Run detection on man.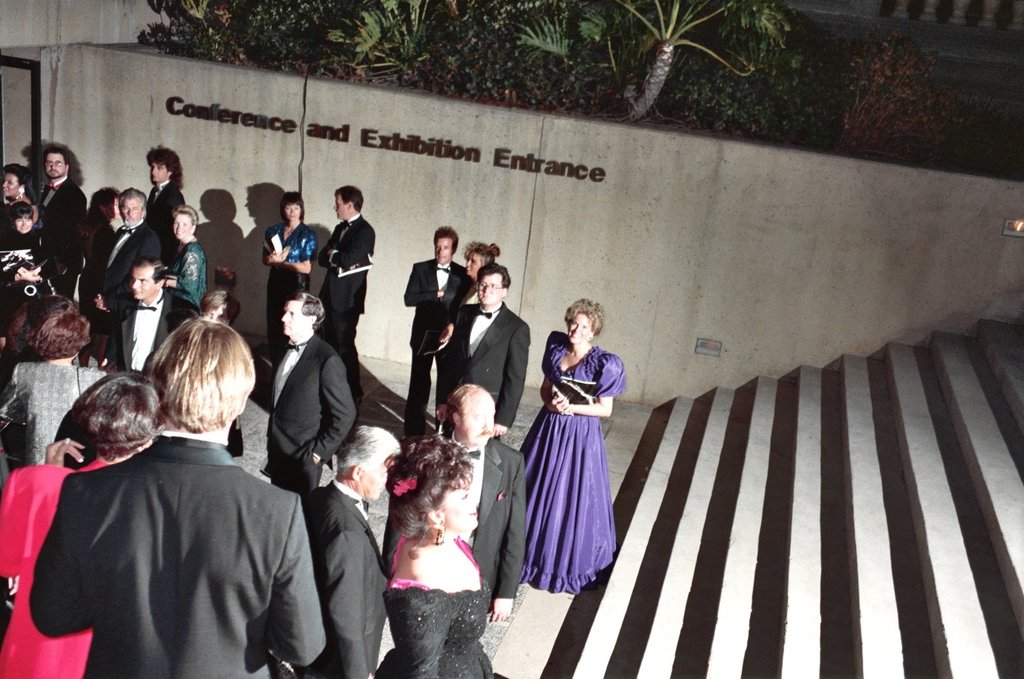
Result: box=[96, 185, 163, 373].
